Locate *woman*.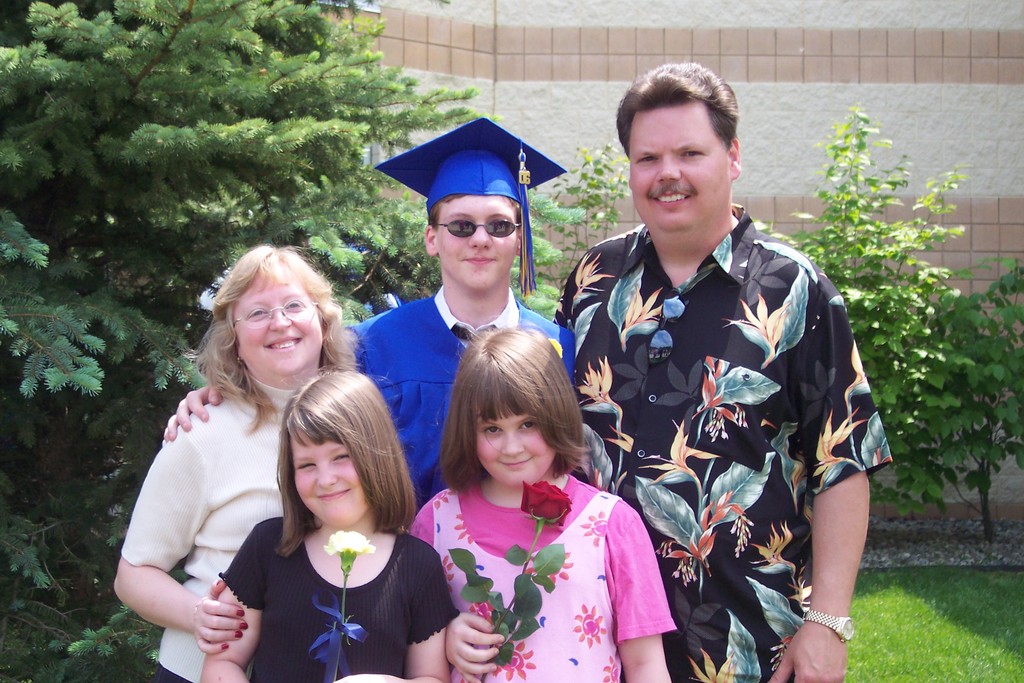
Bounding box: [112,246,390,682].
